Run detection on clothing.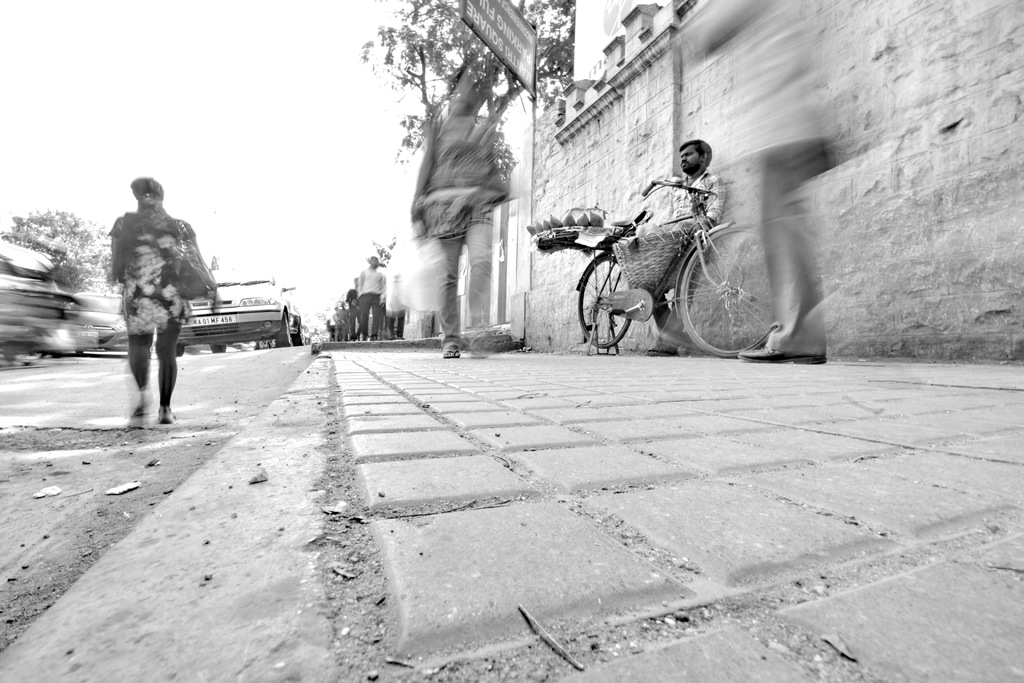
Result: region(663, 175, 726, 340).
